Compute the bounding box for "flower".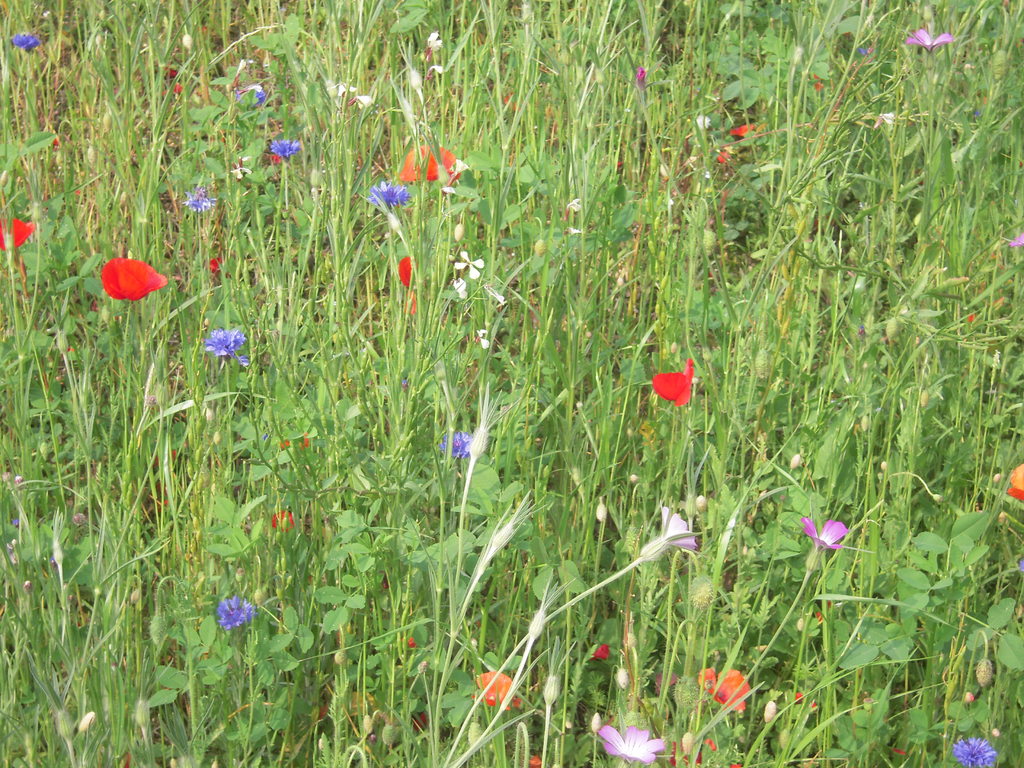
100:254:168:302.
